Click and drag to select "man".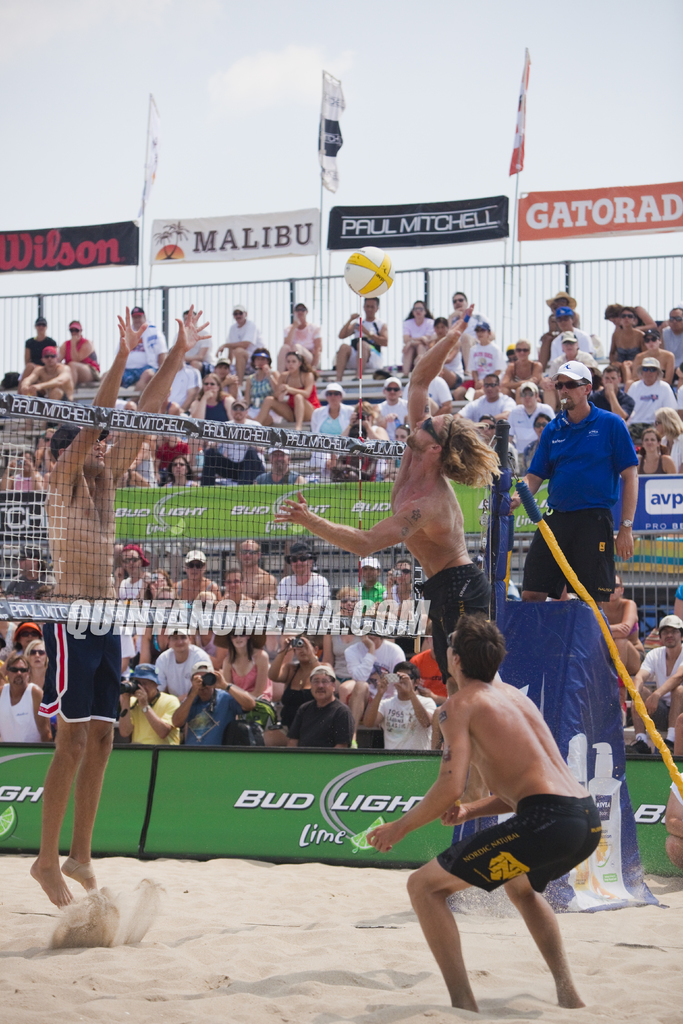
Selection: box(632, 618, 682, 753).
